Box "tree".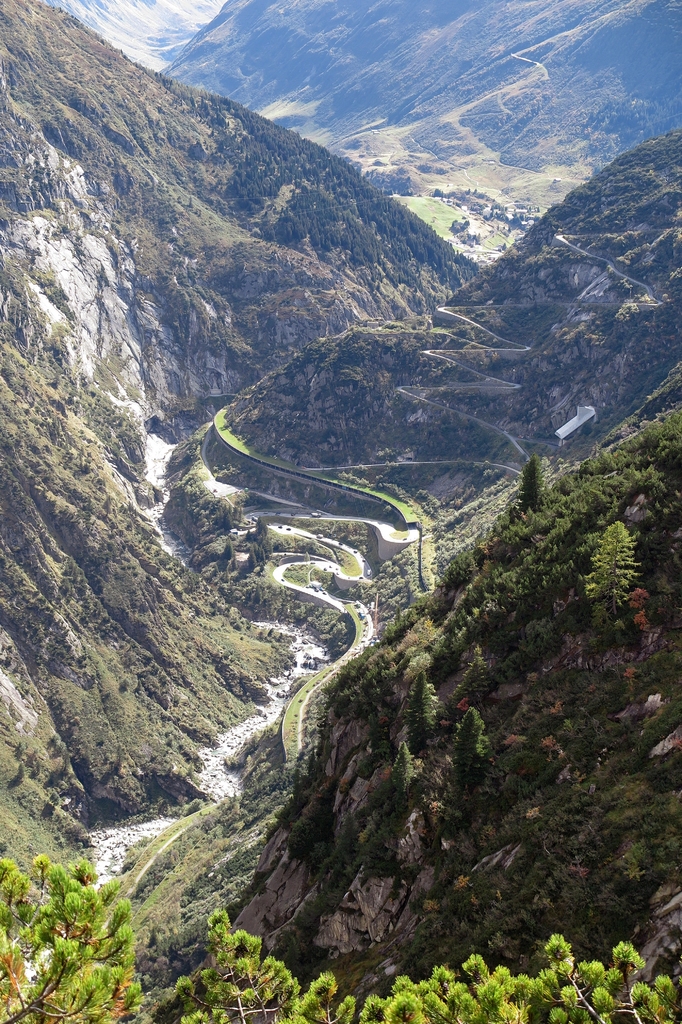
box=[13, 847, 150, 1002].
